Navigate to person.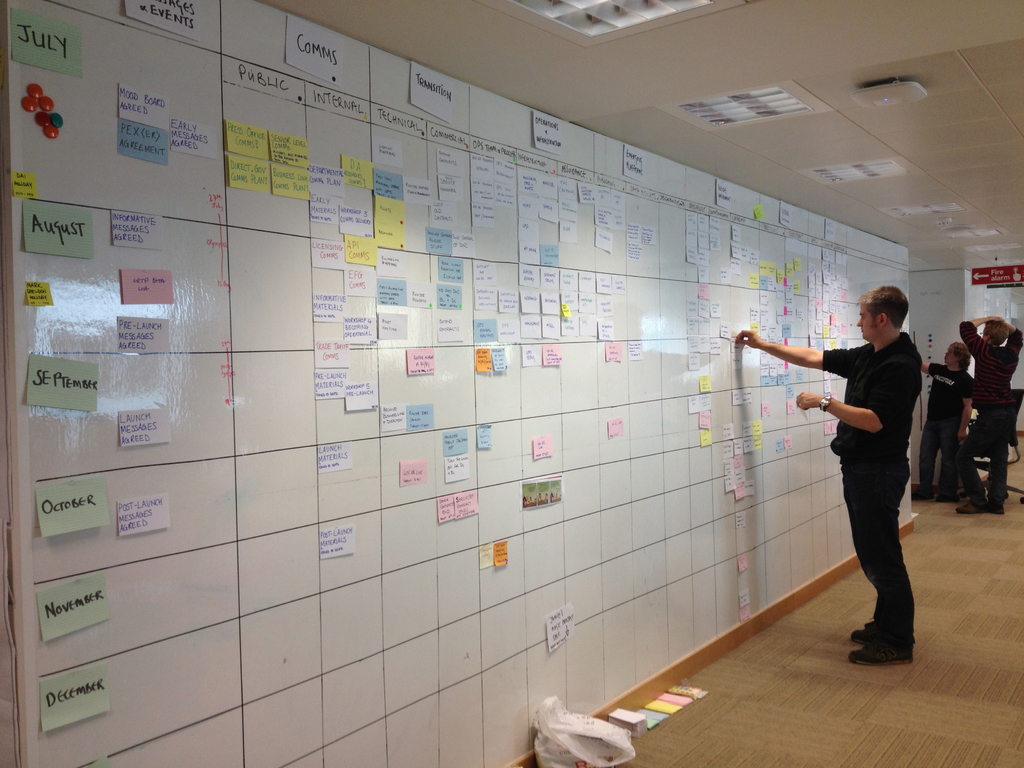
Navigation target: (770,282,932,660).
